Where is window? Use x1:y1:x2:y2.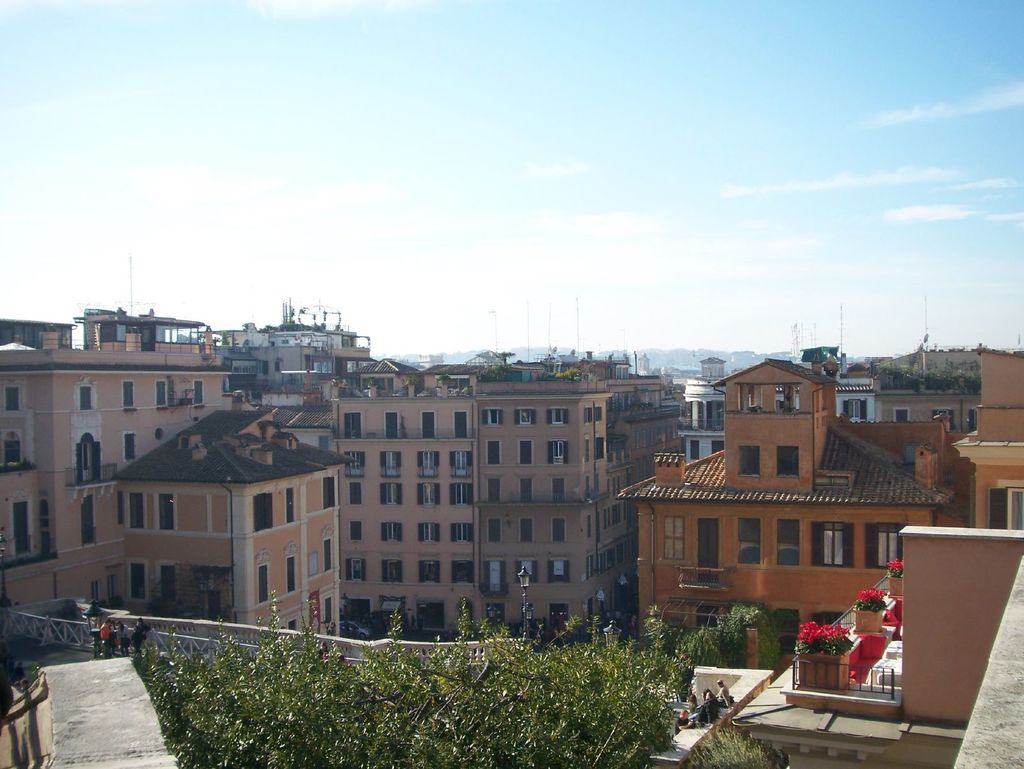
547:477:567:507.
